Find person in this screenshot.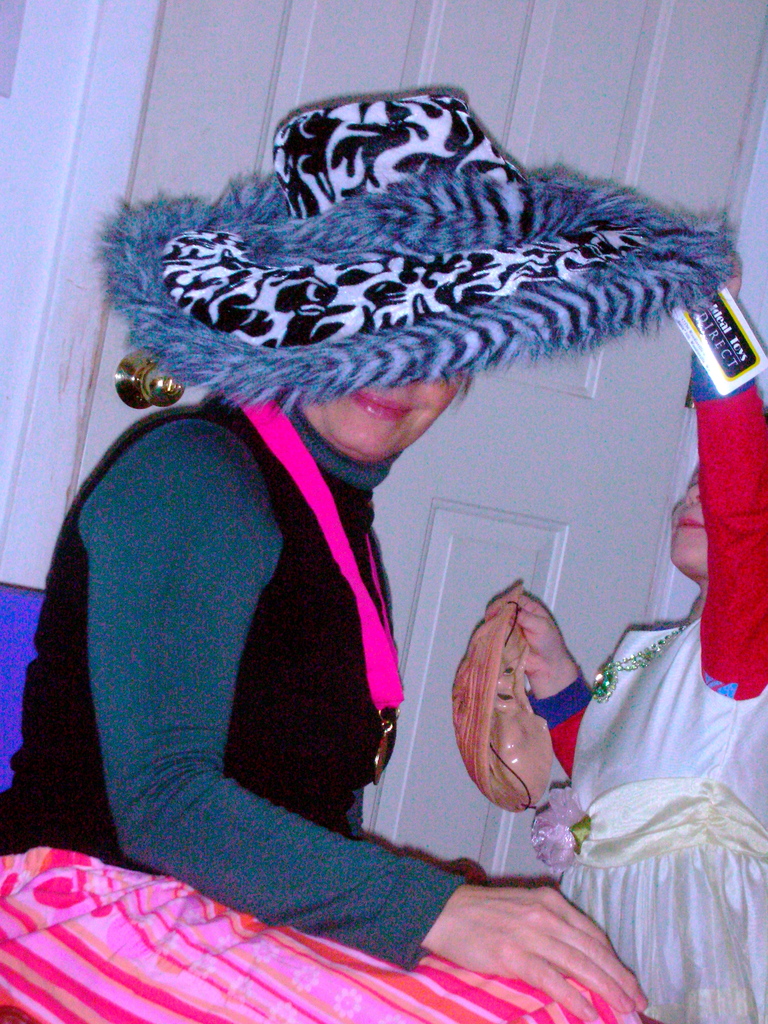
The bounding box for person is [left=0, top=94, right=650, bottom=1023].
